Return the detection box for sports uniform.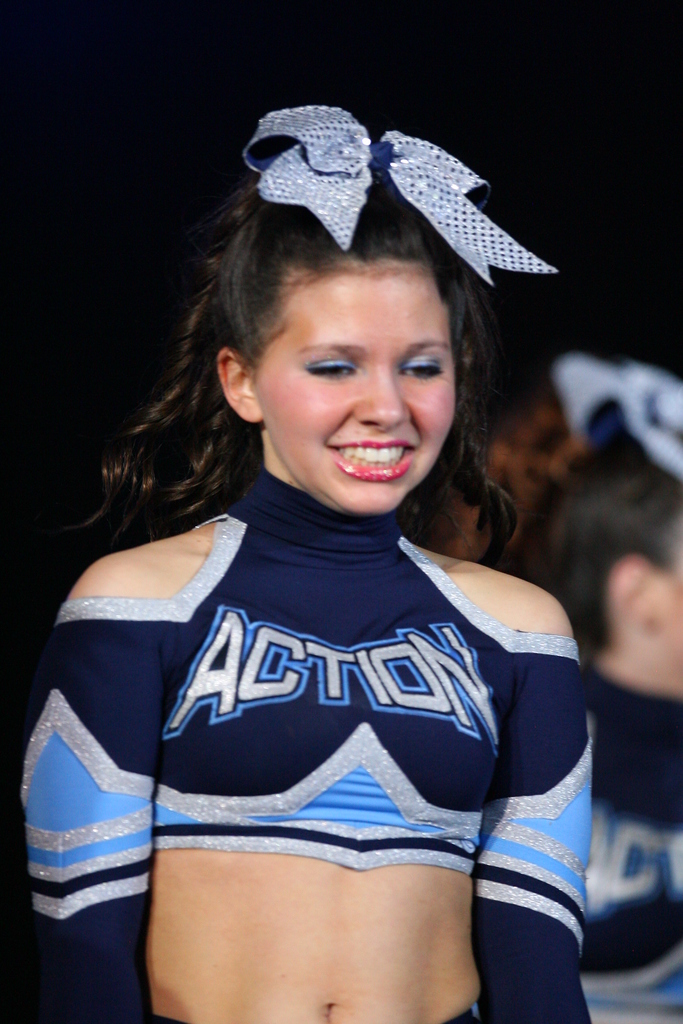
[left=19, top=468, right=594, bottom=1023].
